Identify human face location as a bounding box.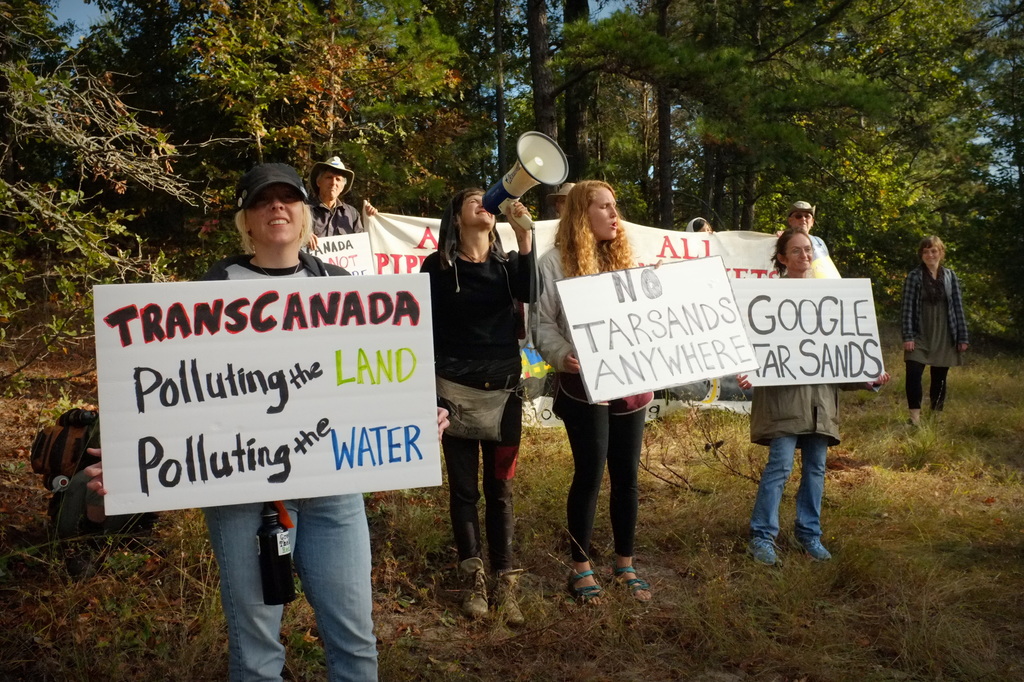
<region>320, 167, 346, 200</region>.
